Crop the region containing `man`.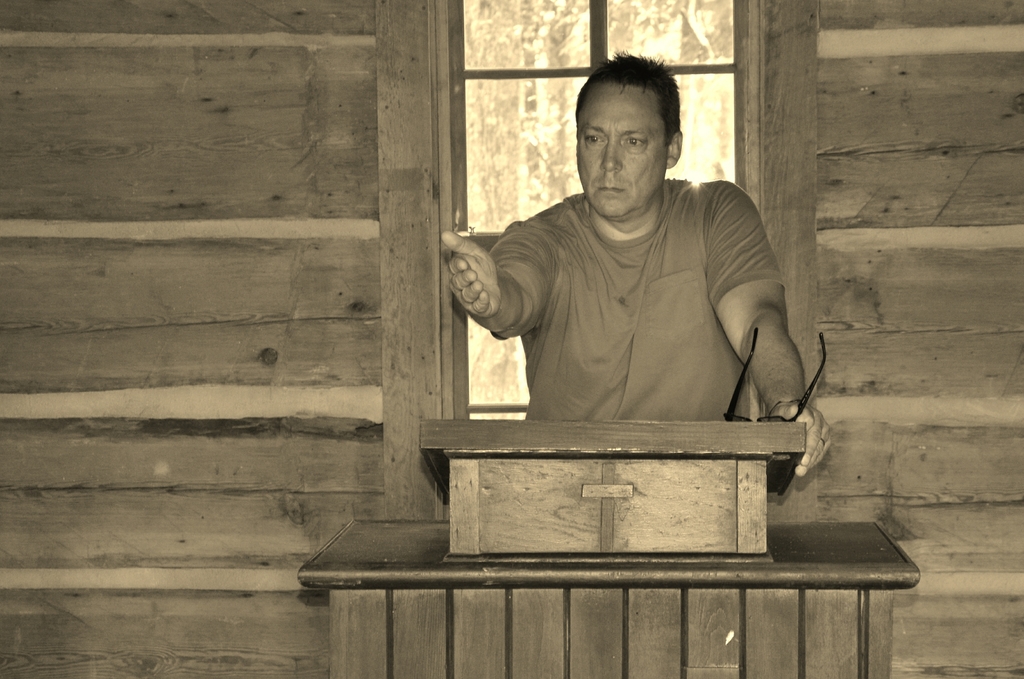
Crop region: box(451, 54, 820, 477).
